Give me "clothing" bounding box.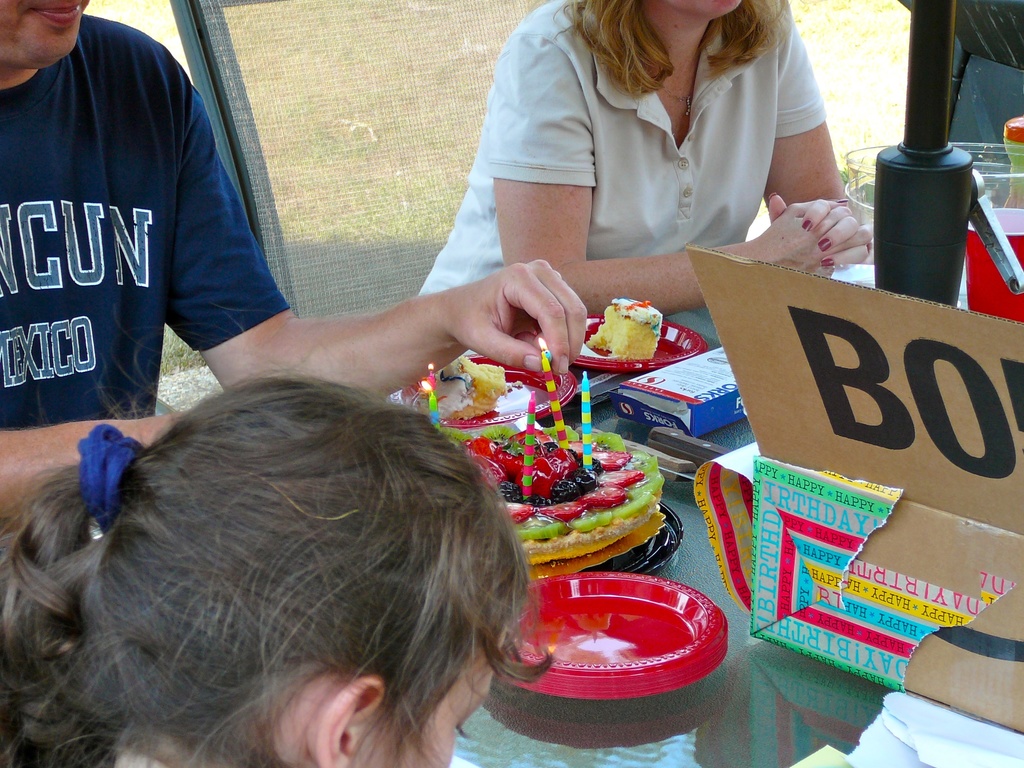
[x1=419, y1=0, x2=827, y2=296].
